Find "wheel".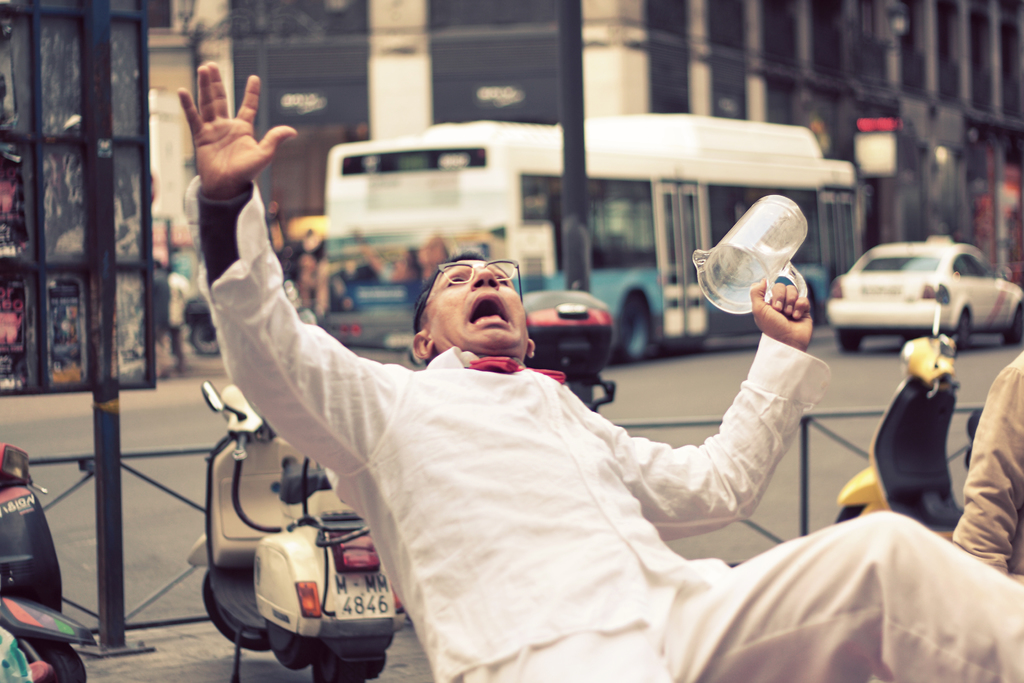
<region>1009, 304, 1023, 343</region>.
